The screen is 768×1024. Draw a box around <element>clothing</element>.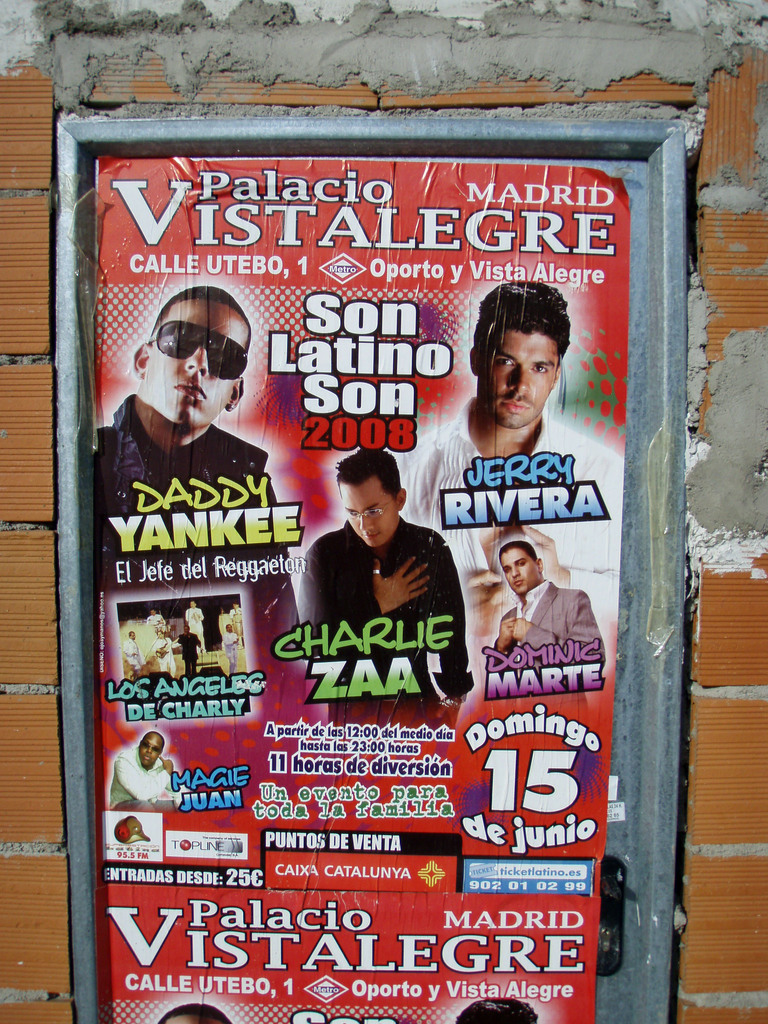
l=477, t=573, r=573, b=689.
